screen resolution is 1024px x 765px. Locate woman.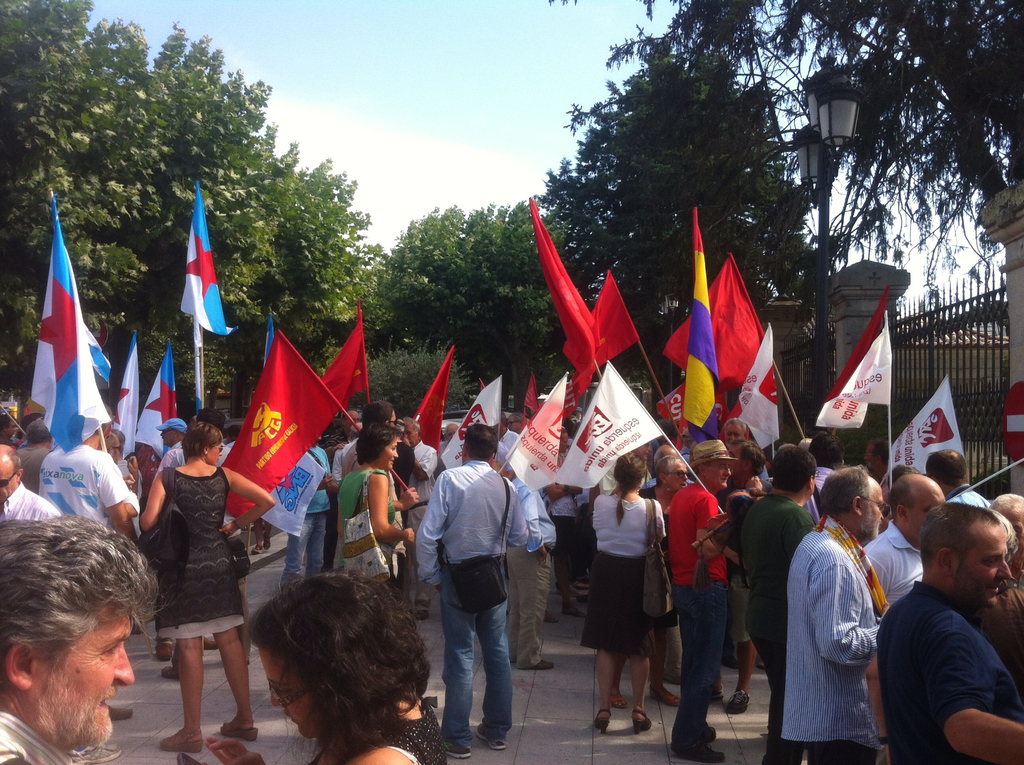
BBox(198, 573, 447, 764).
